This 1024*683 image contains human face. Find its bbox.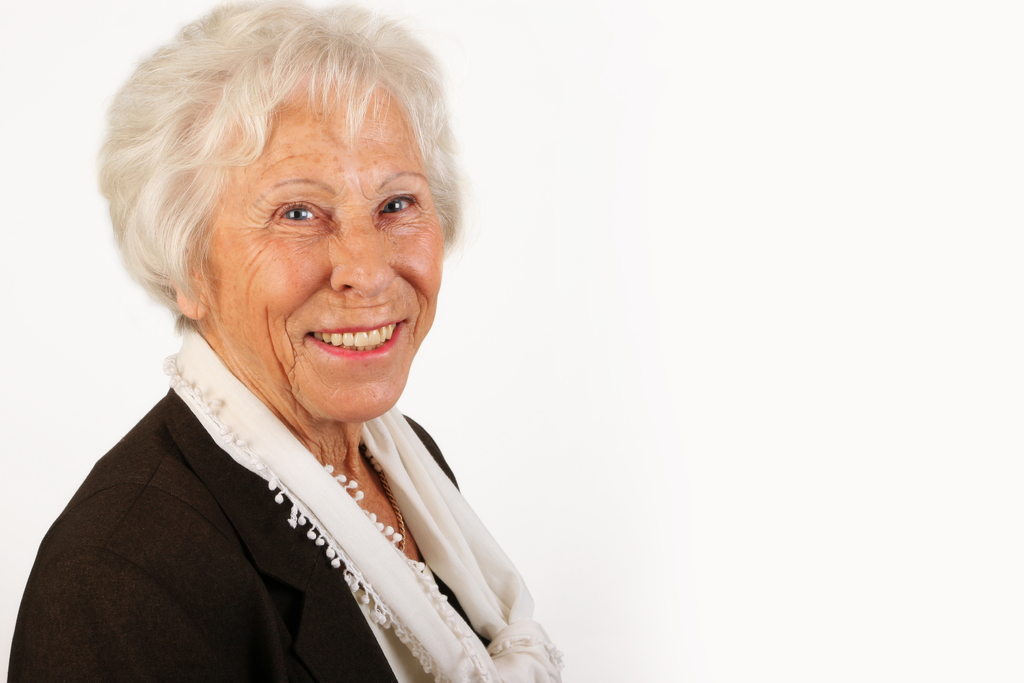
box=[212, 83, 445, 421].
